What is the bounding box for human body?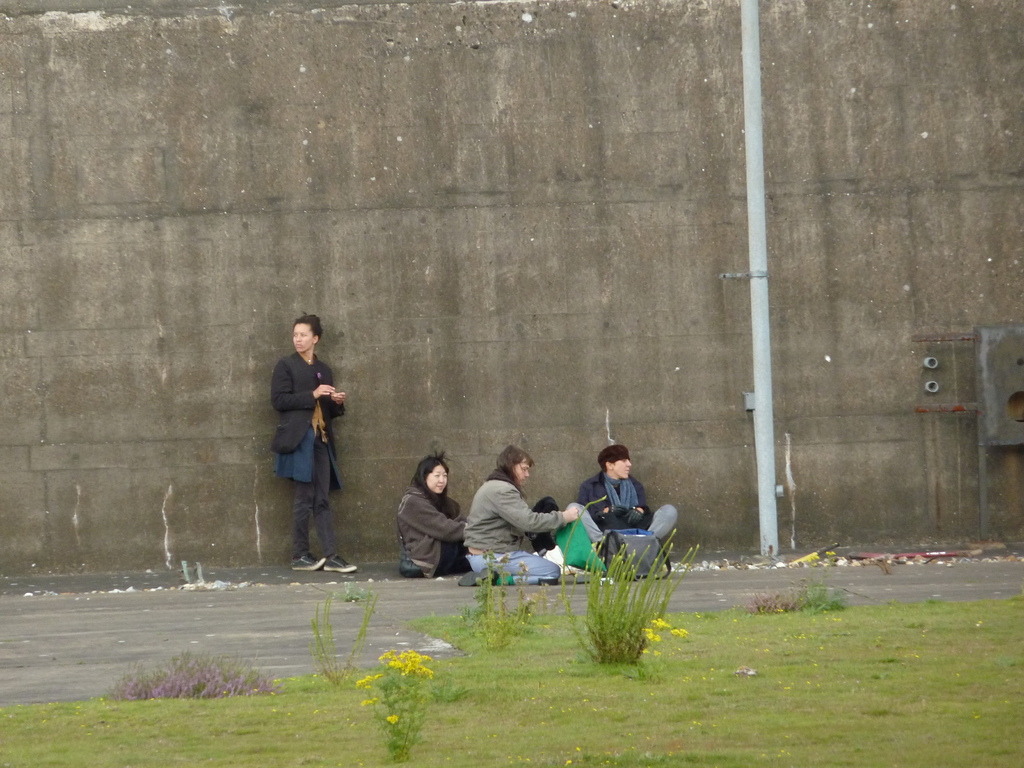
<region>570, 478, 678, 548</region>.
